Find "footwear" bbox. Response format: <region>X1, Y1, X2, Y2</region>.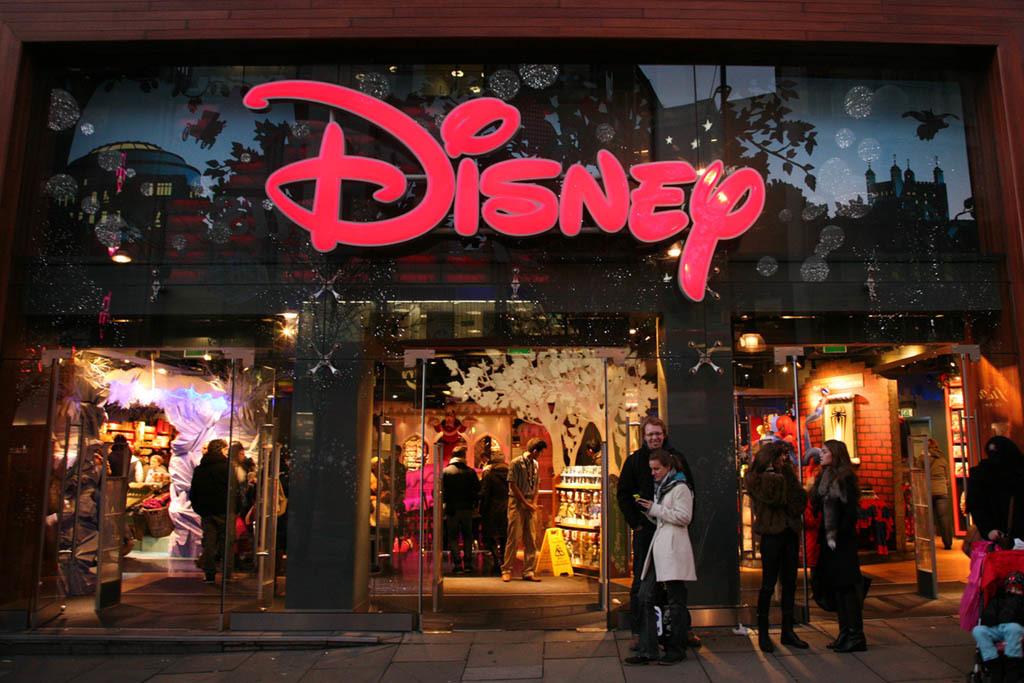
<region>521, 570, 543, 582</region>.
